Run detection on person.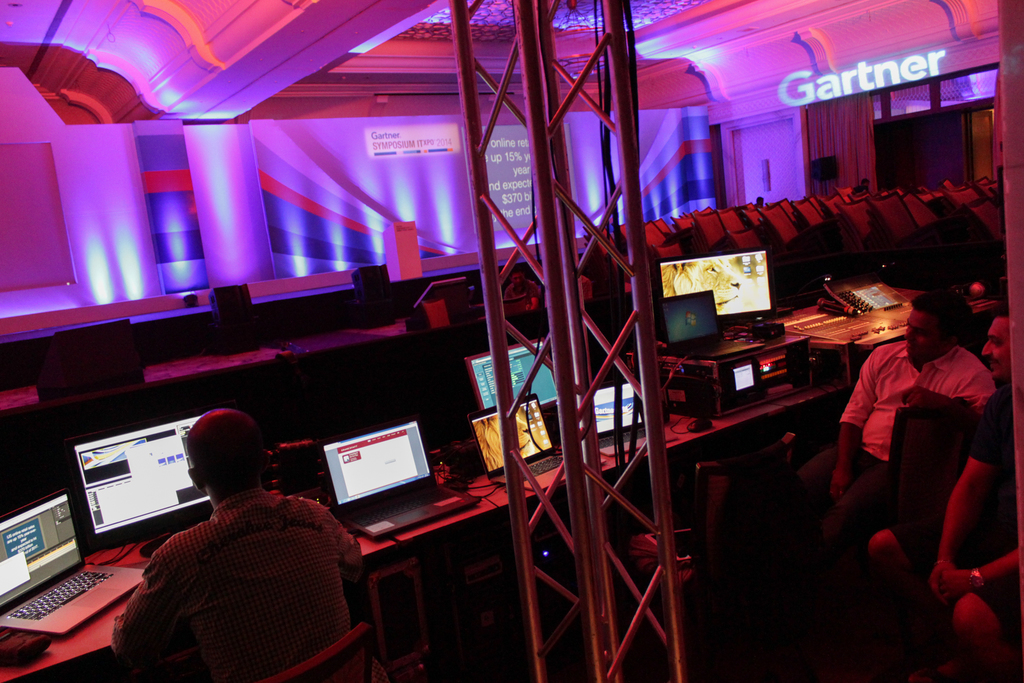
Result: BBox(109, 404, 364, 682).
